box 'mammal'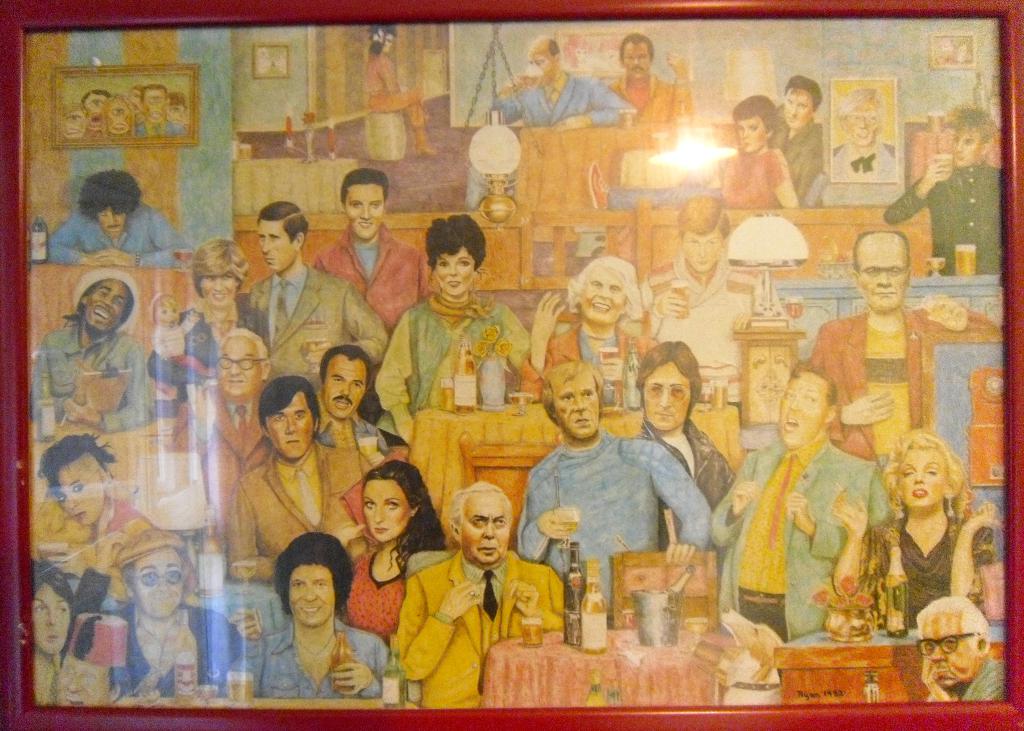
(x1=389, y1=479, x2=570, y2=707)
